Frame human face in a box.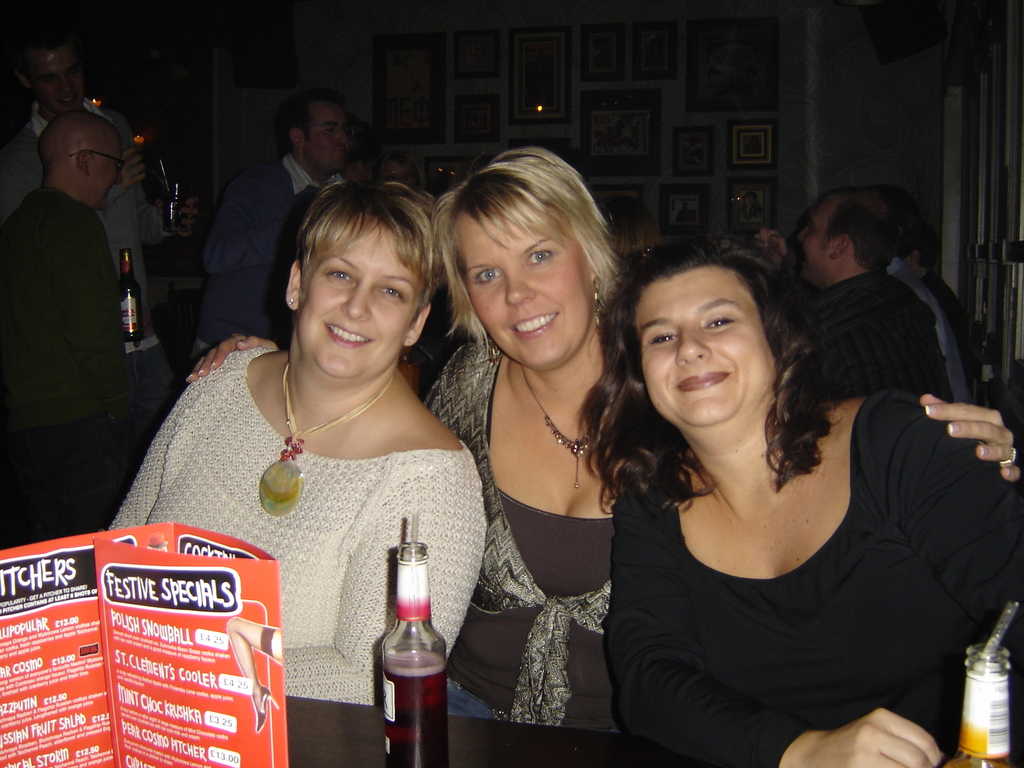
(93,140,122,213).
